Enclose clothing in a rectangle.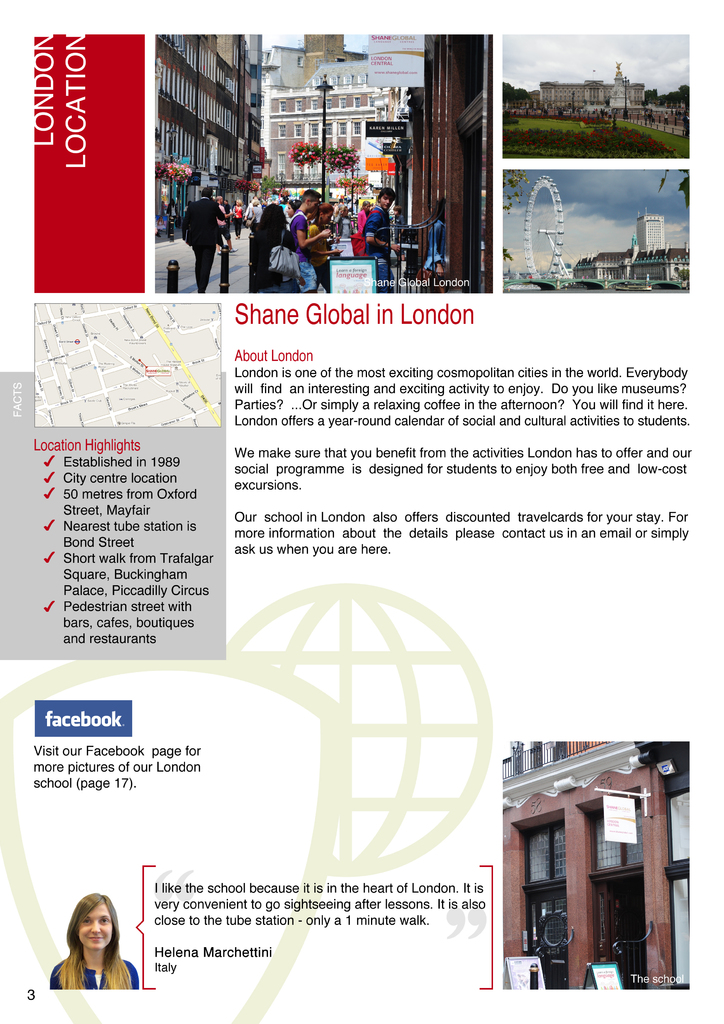
<region>421, 213, 447, 269</region>.
